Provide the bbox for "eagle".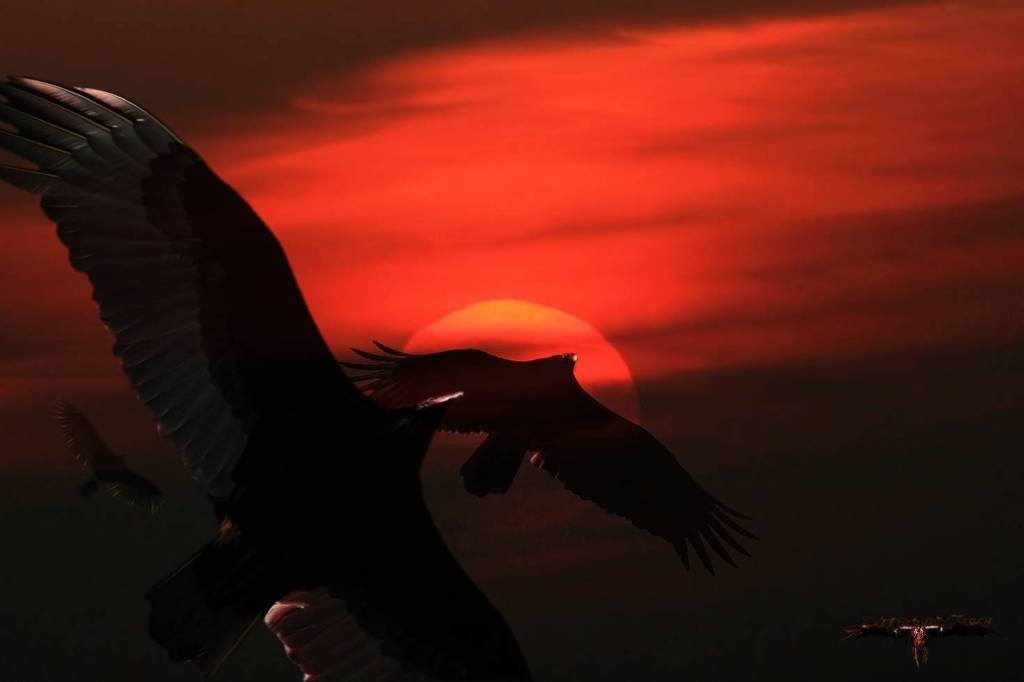
box=[67, 390, 163, 516].
